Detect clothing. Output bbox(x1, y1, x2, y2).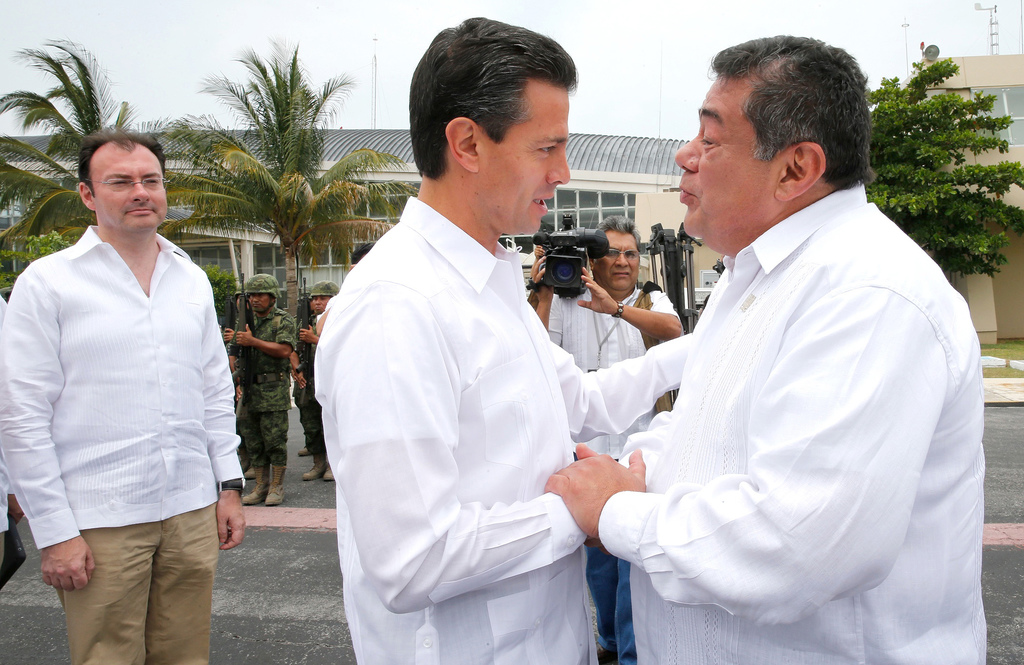
bbox(242, 310, 294, 471).
